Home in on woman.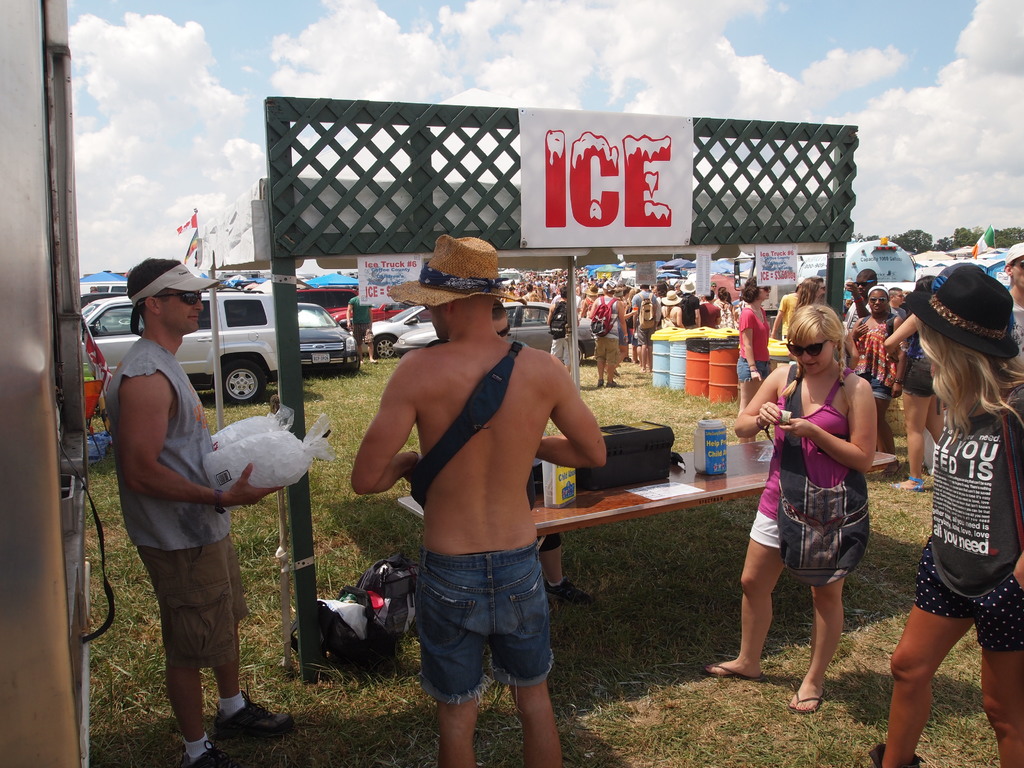
Homed in at (798,273,829,310).
